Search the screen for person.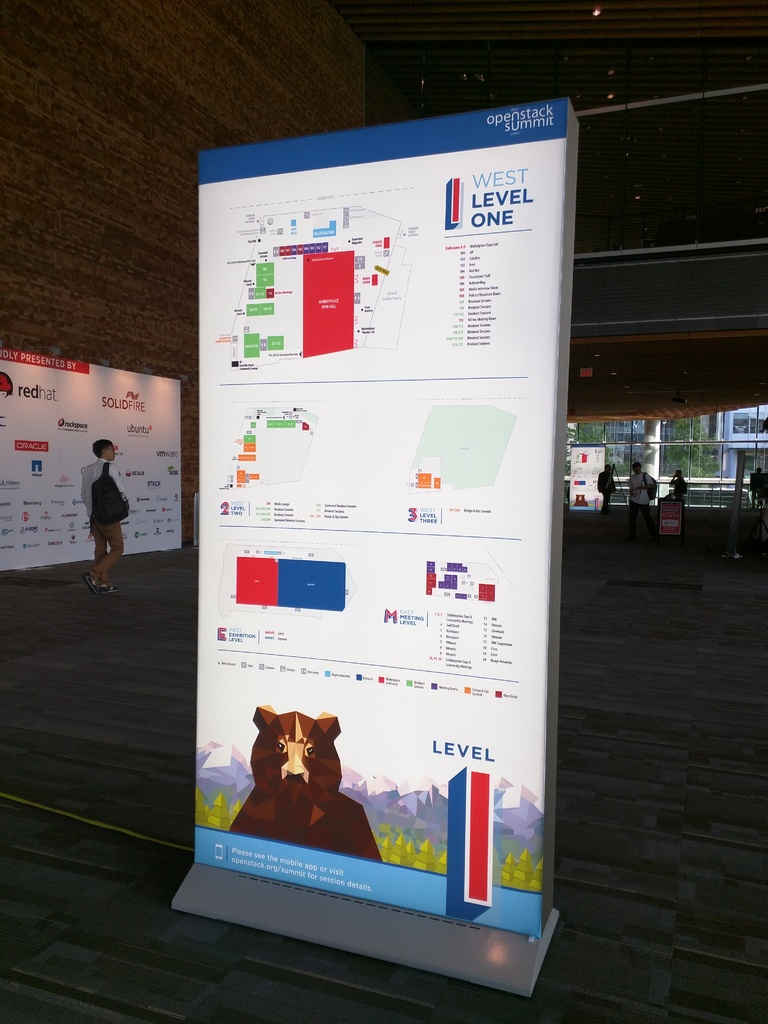
Found at bbox(61, 434, 129, 593).
